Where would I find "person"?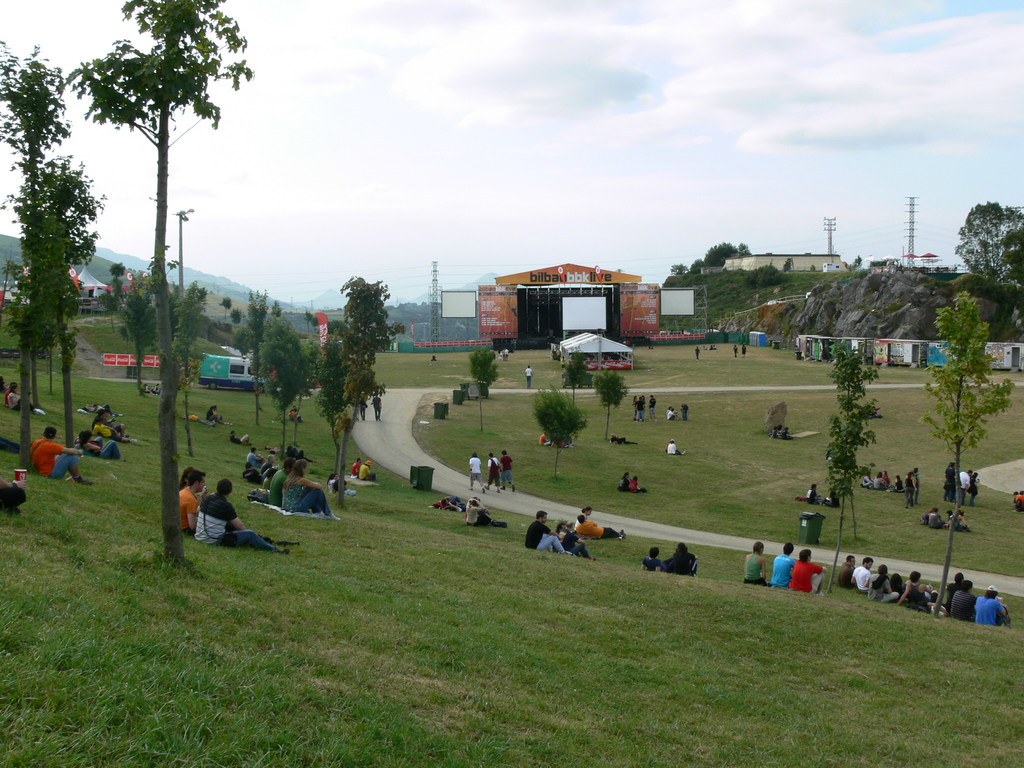
At pyautogui.locateOnScreen(769, 541, 794, 586).
